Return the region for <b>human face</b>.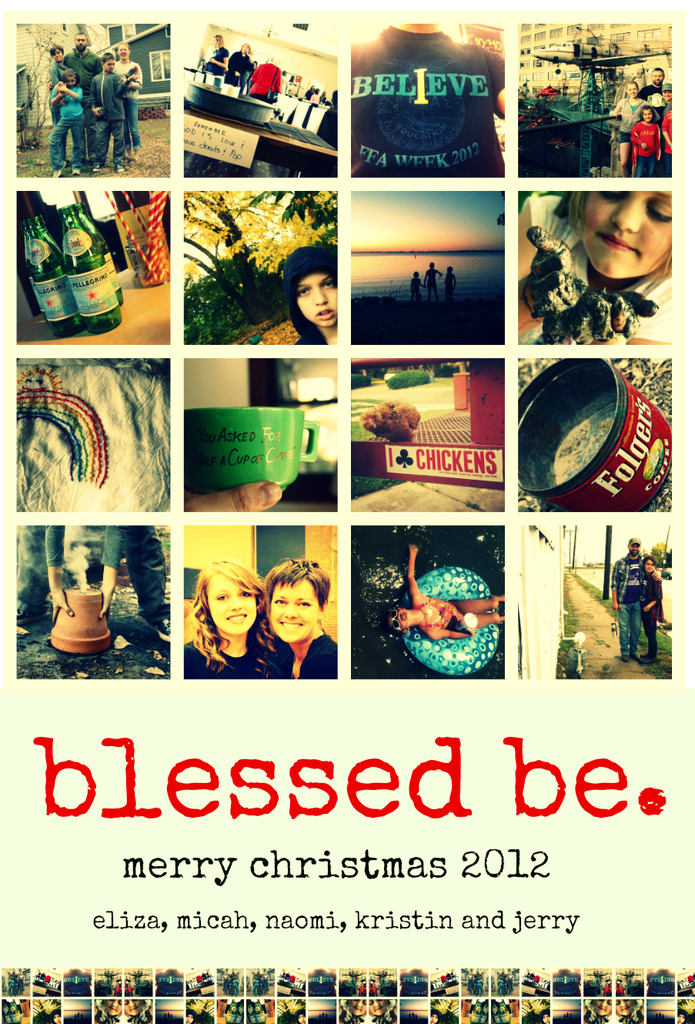
<bbox>243, 45, 246, 54</bbox>.
